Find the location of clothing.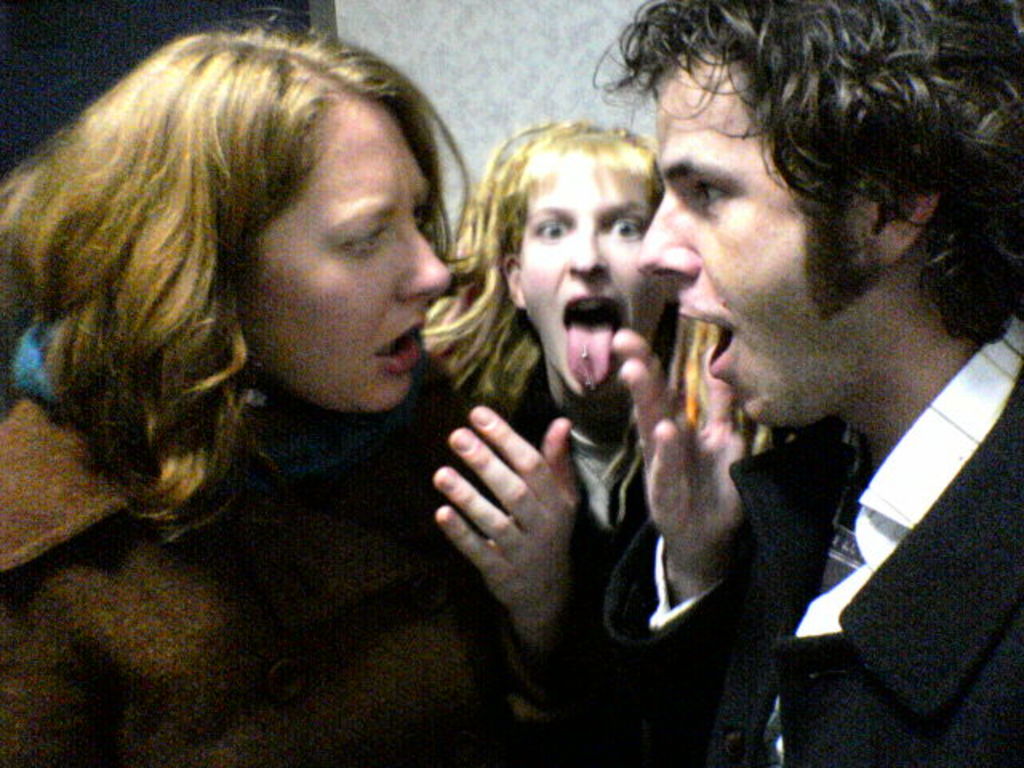
Location: pyautogui.locateOnScreen(0, 312, 606, 766).
